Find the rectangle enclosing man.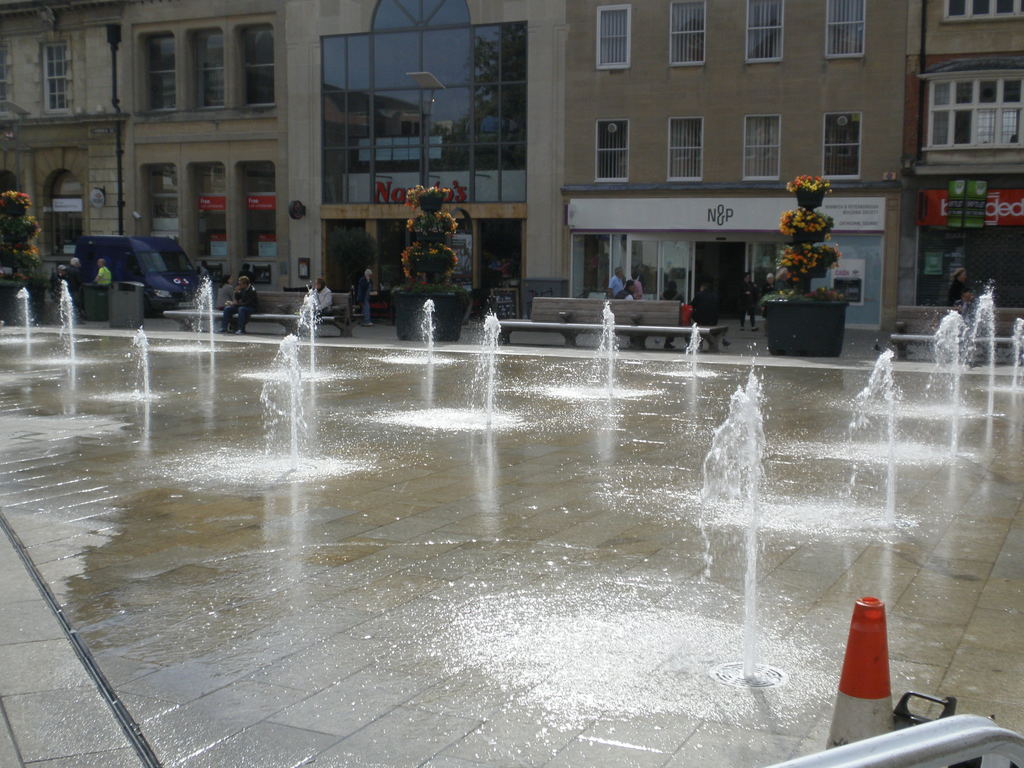
box=[219, 267, 258, 333].
